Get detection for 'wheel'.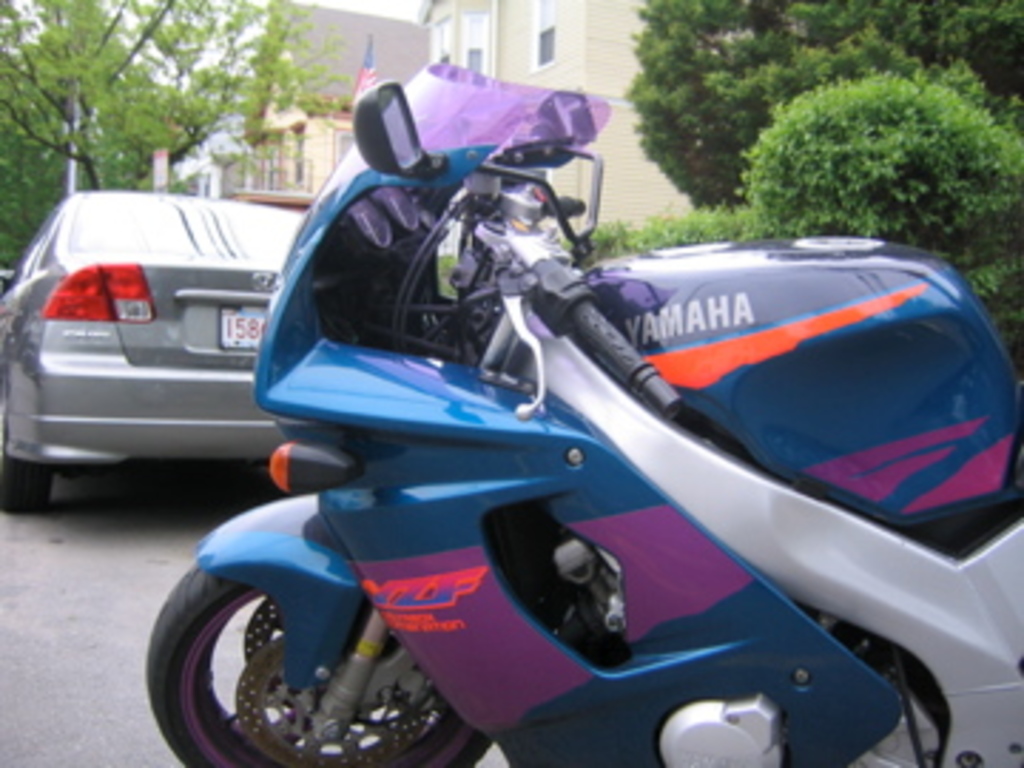
Detection: 156:575:421:759.
